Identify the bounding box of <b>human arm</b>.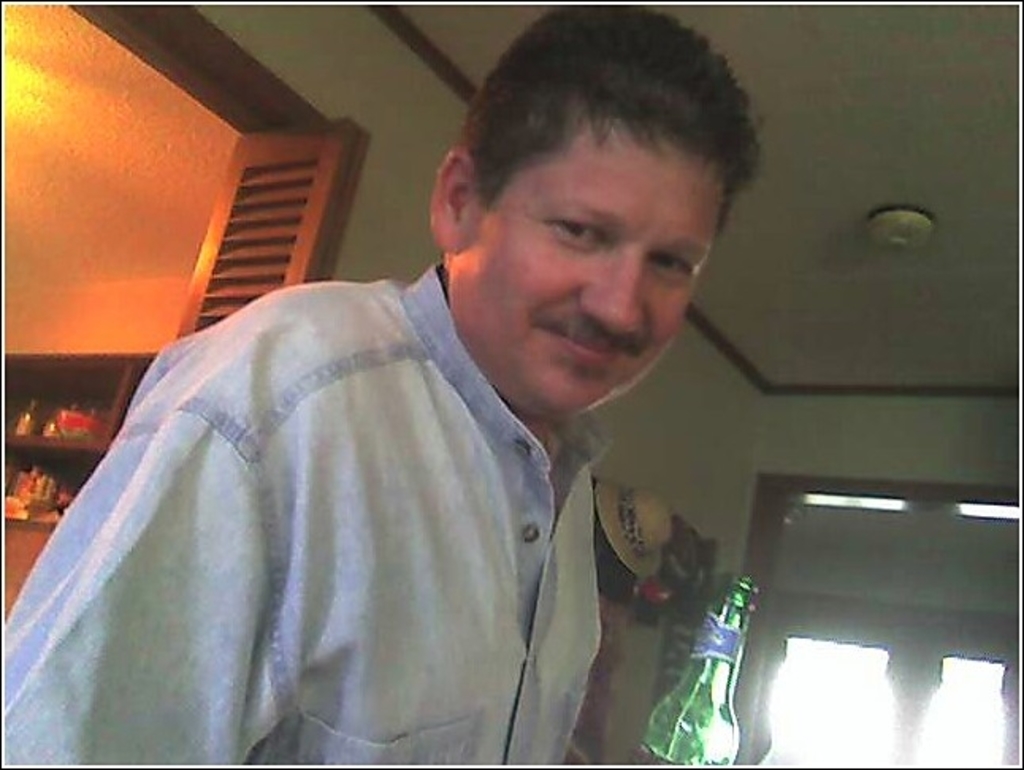
pyautogui.locateOnScreen(0, 290, 303, 768).
